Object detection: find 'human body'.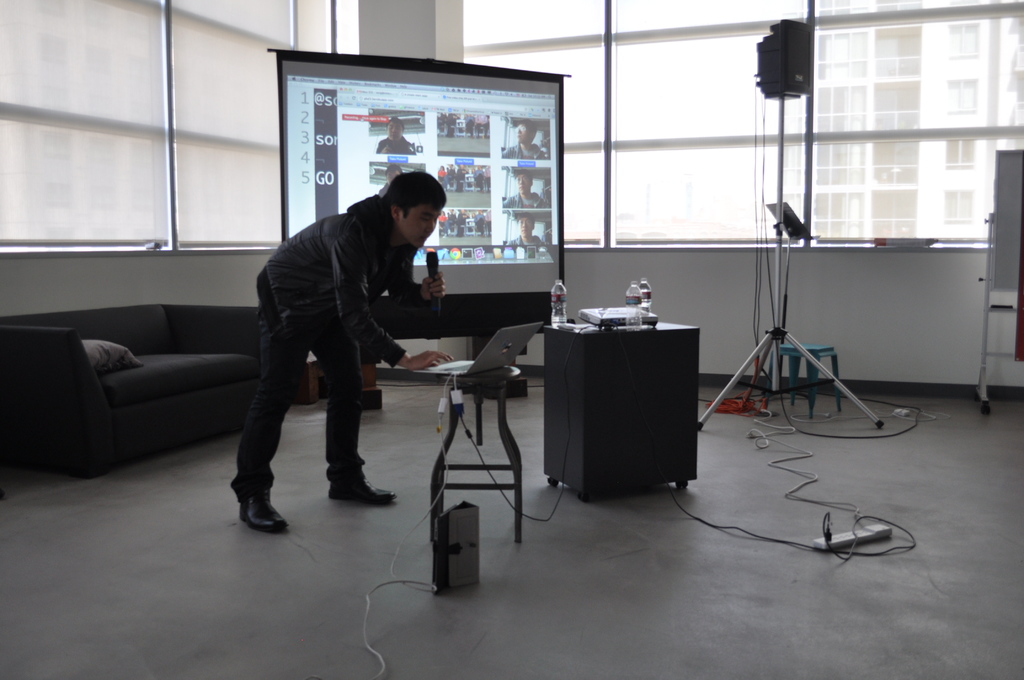
(x1=505, y1=234, x2=544, y2=244).
